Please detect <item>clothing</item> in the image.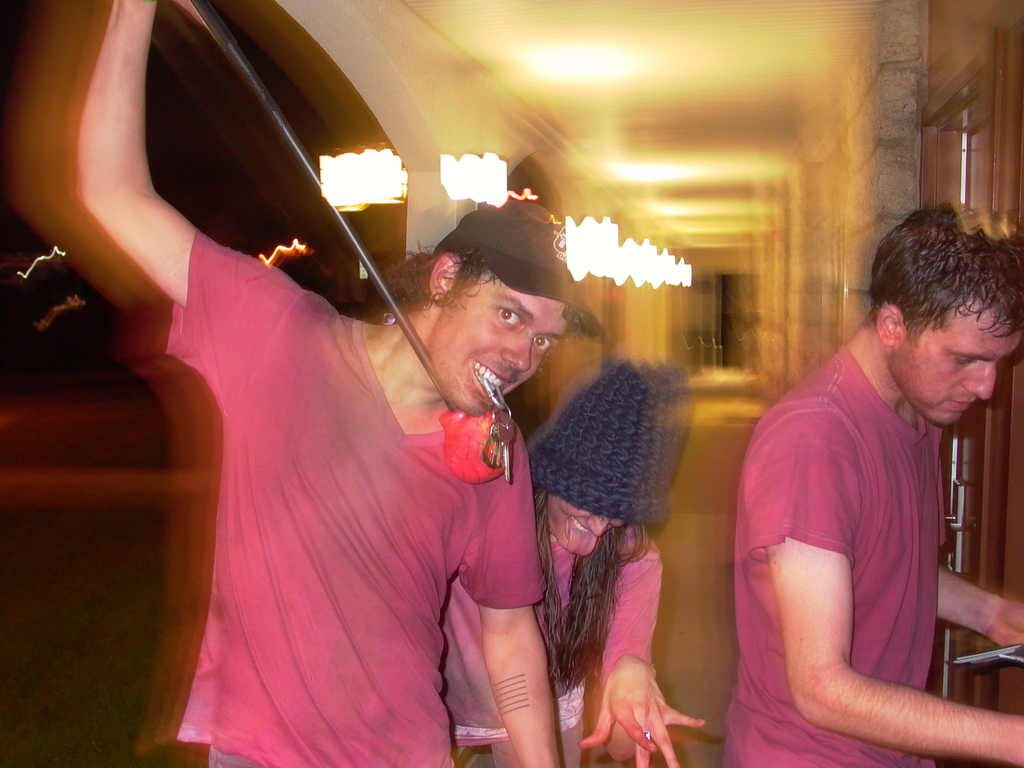
136,241,561,738.
